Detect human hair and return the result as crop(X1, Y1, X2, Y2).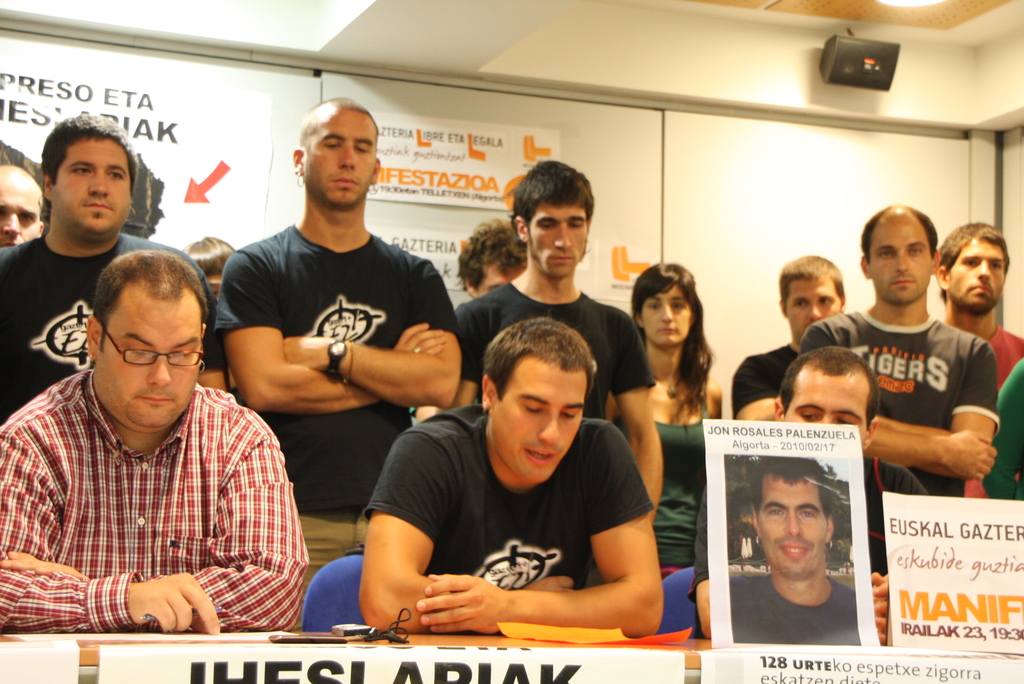
crop(750, 457, 830, 523).
